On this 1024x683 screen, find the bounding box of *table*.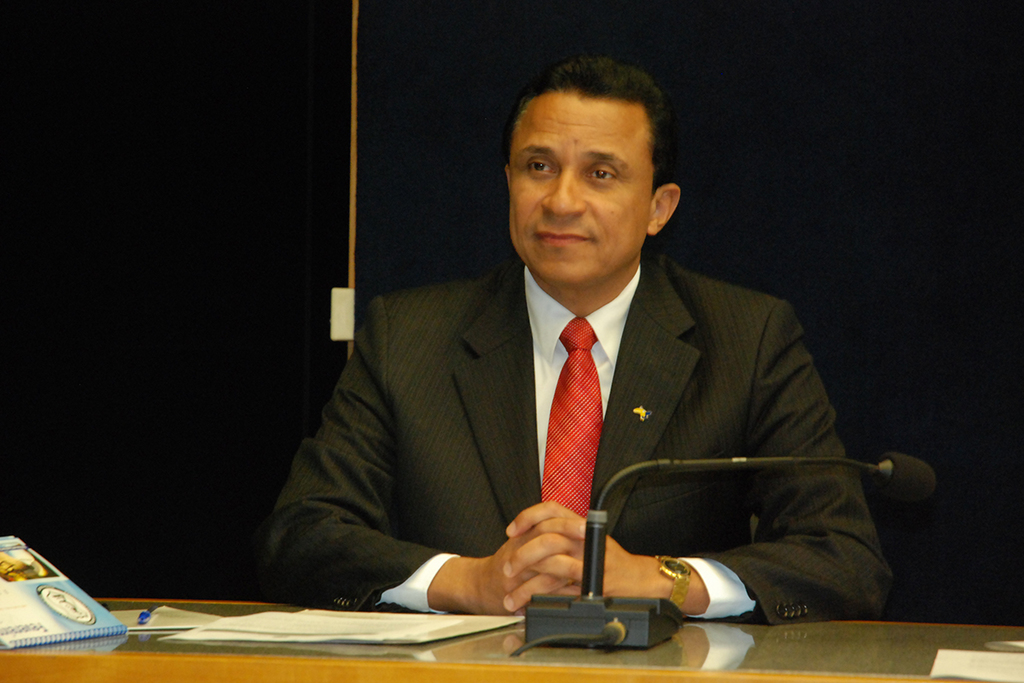
Bounding box: 0, 601, 1023, 682.
